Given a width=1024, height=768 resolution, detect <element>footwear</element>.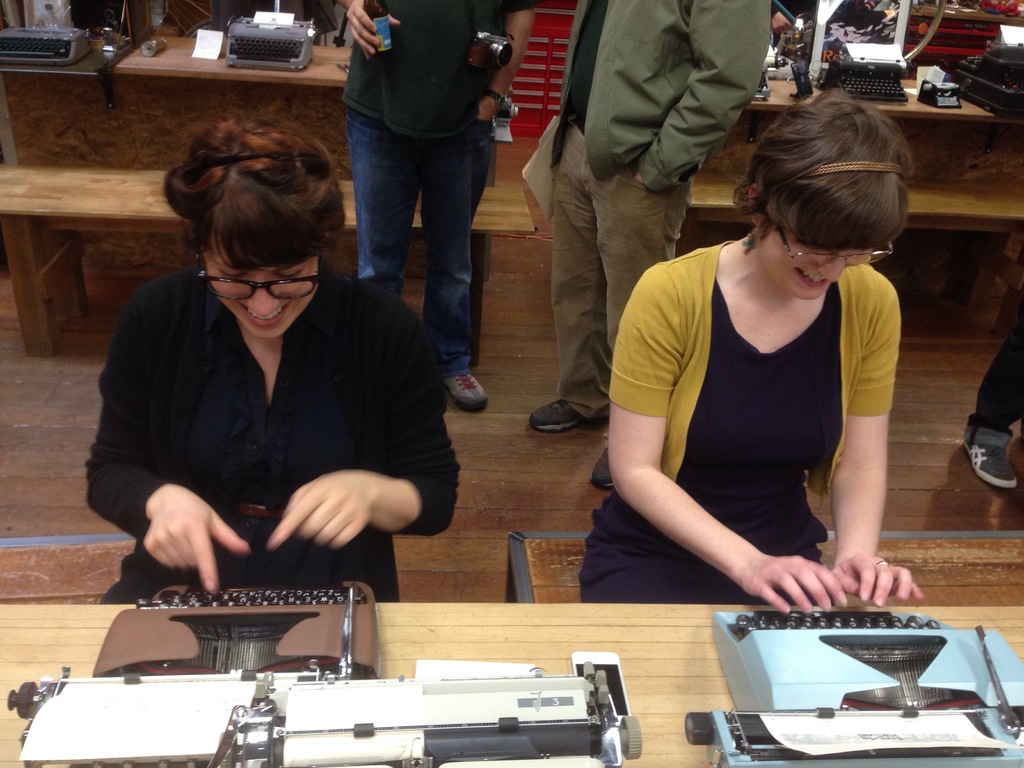
{"x1": 529, "y1": 399, "x2": 582, "y2": 433}.
